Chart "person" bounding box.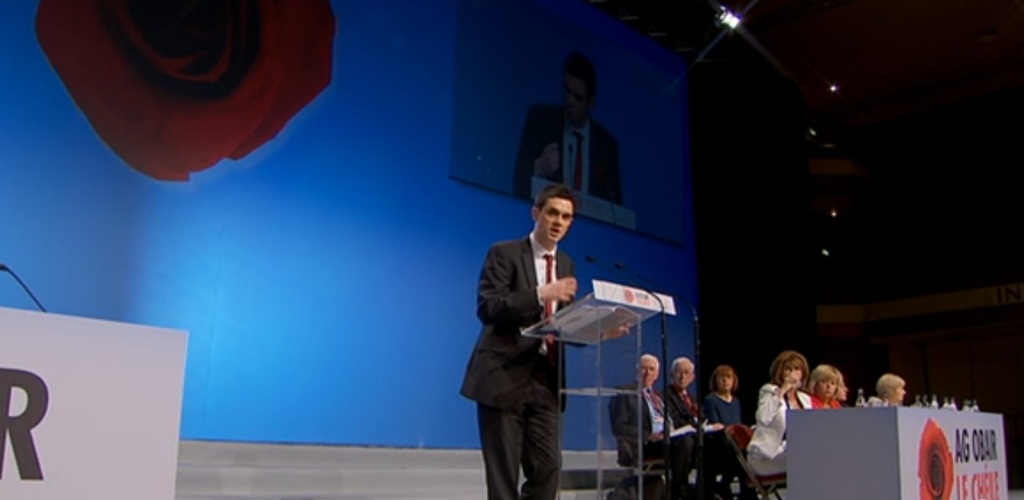
Charted: box(746, 353, 821, 473).
